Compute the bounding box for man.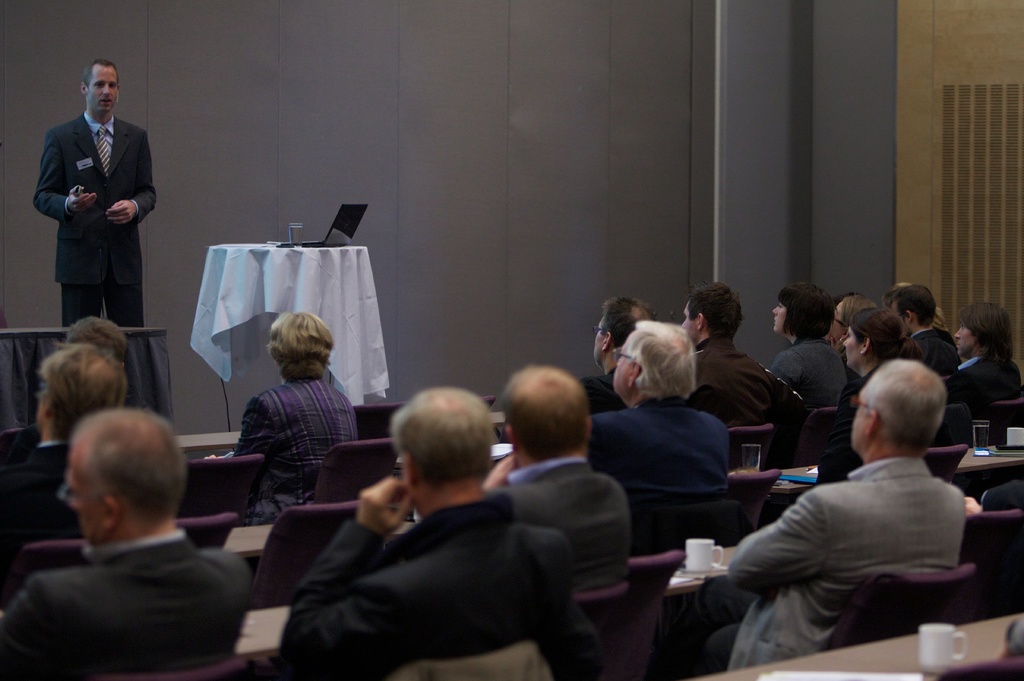
[660,361,967,680].
